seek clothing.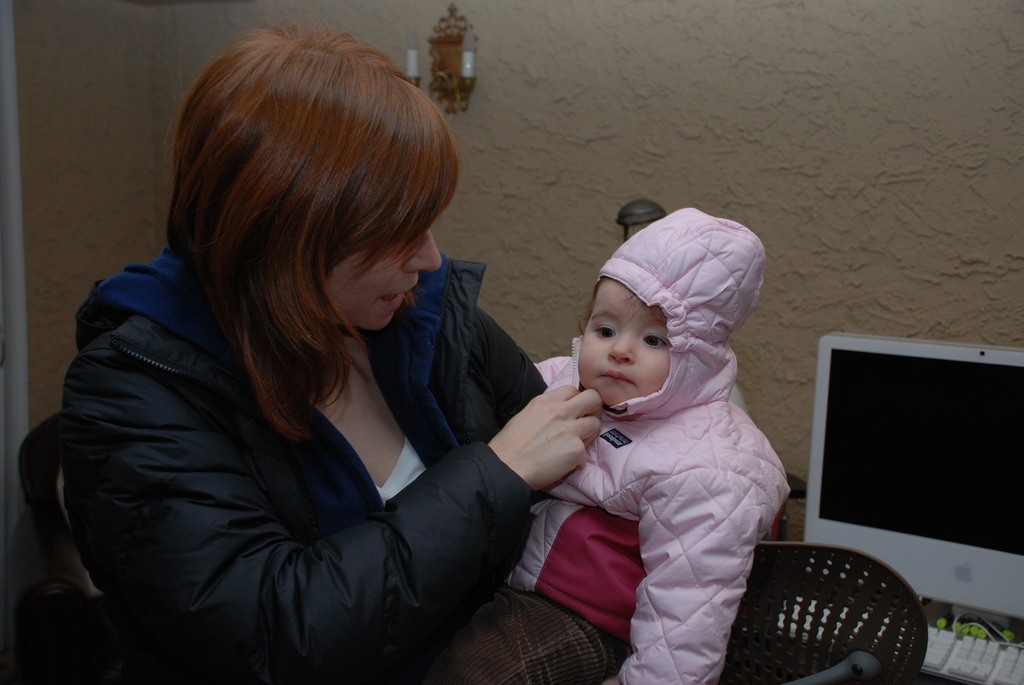
52 241 547 681.
